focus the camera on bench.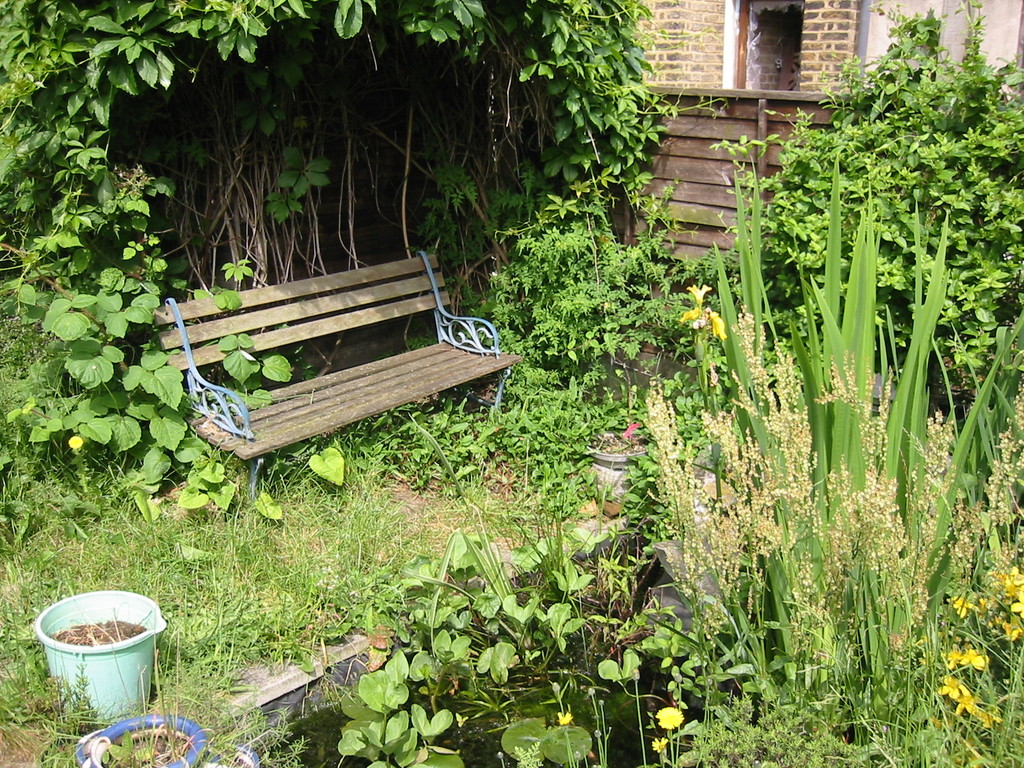
Focus region: x1=147 y1=240 x2=534 y2=509.
